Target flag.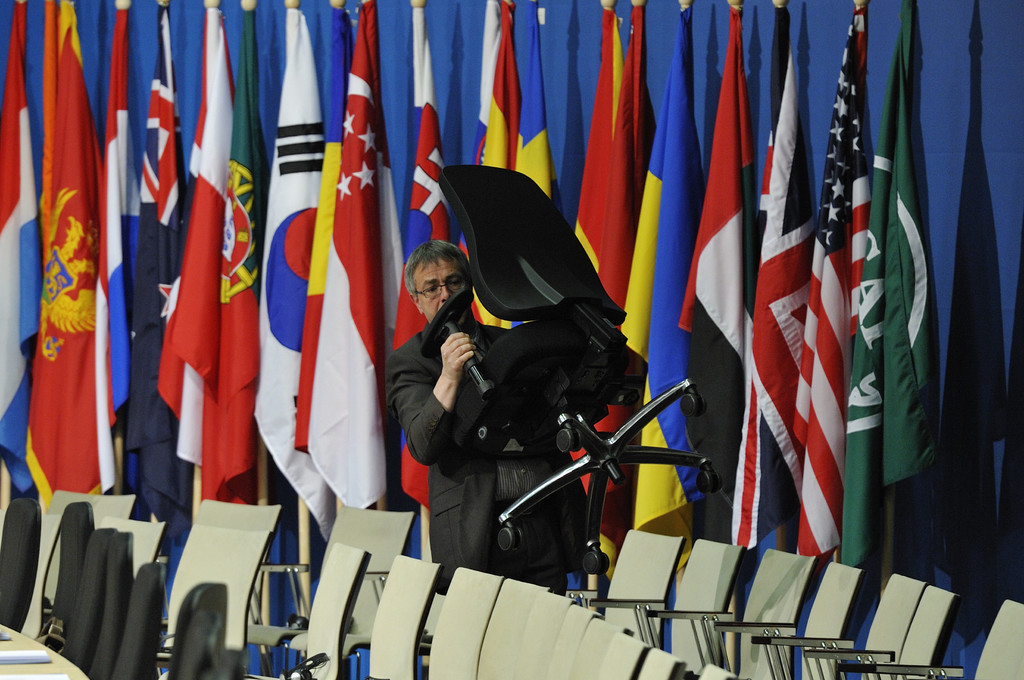
Target region: <region>136, 1, 182, 531</region>.
